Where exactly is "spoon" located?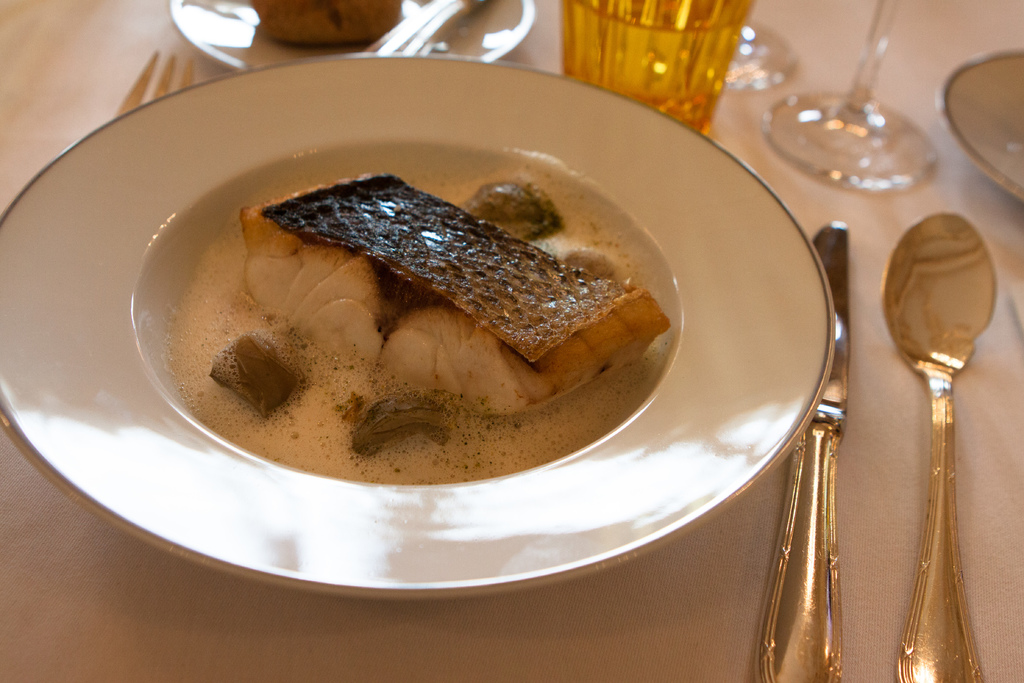
Its bounding box is 365:0:488:59.
